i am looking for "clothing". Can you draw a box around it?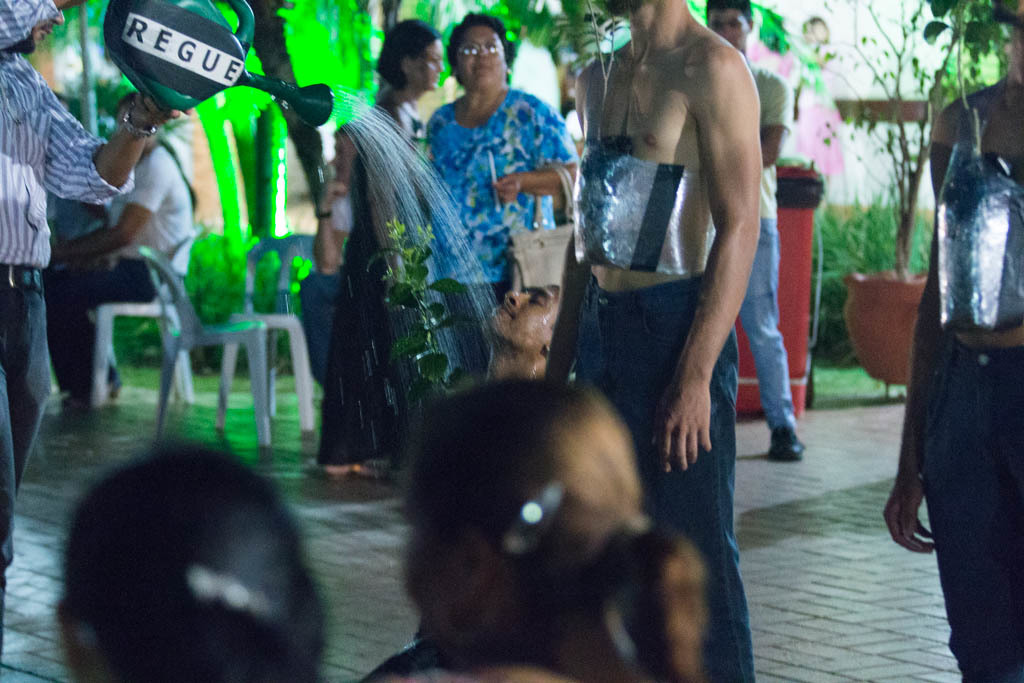
Sure, the bounding box is (420,45,571,231).
